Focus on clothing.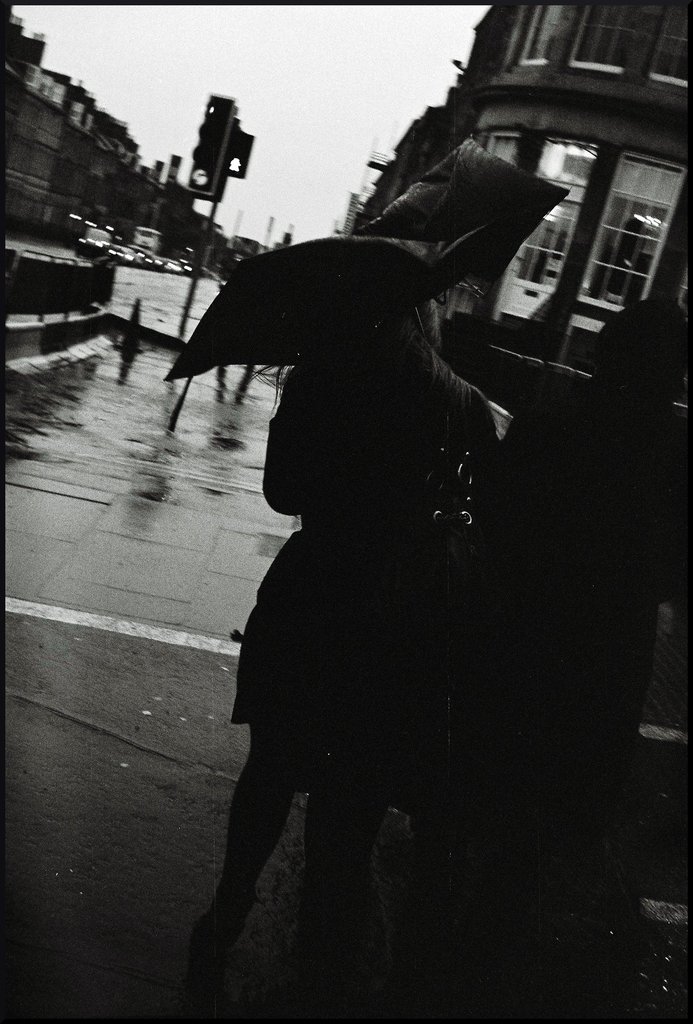
Focused at {"x1": 218, "y1": 342, "x2": 456, "y2": 753}.
